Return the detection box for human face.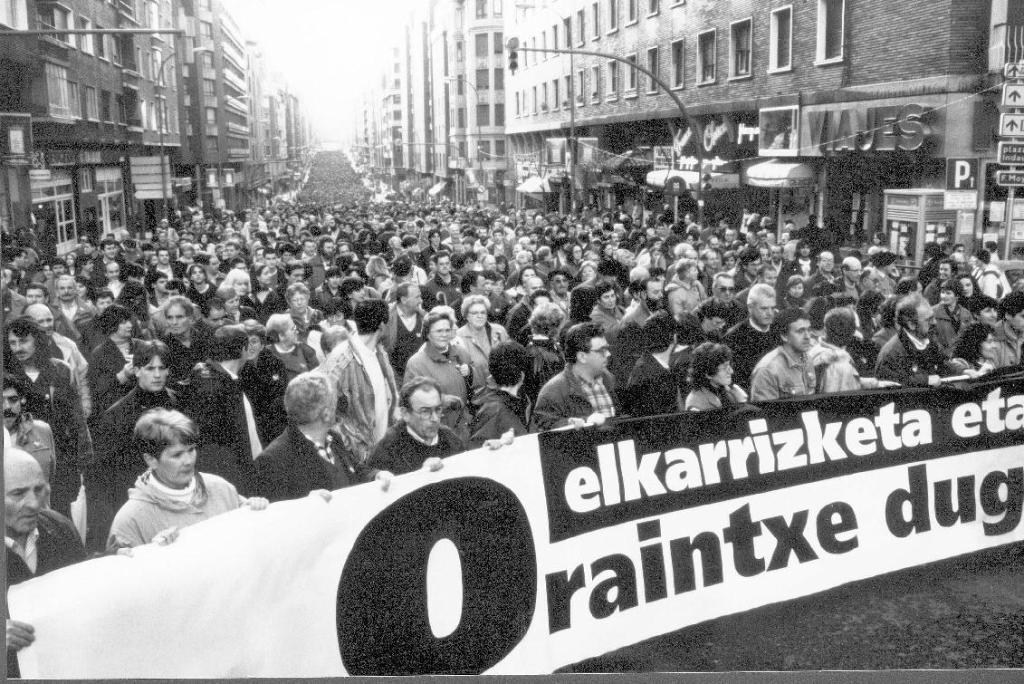
l=149, t=437, r=196, b=488.
